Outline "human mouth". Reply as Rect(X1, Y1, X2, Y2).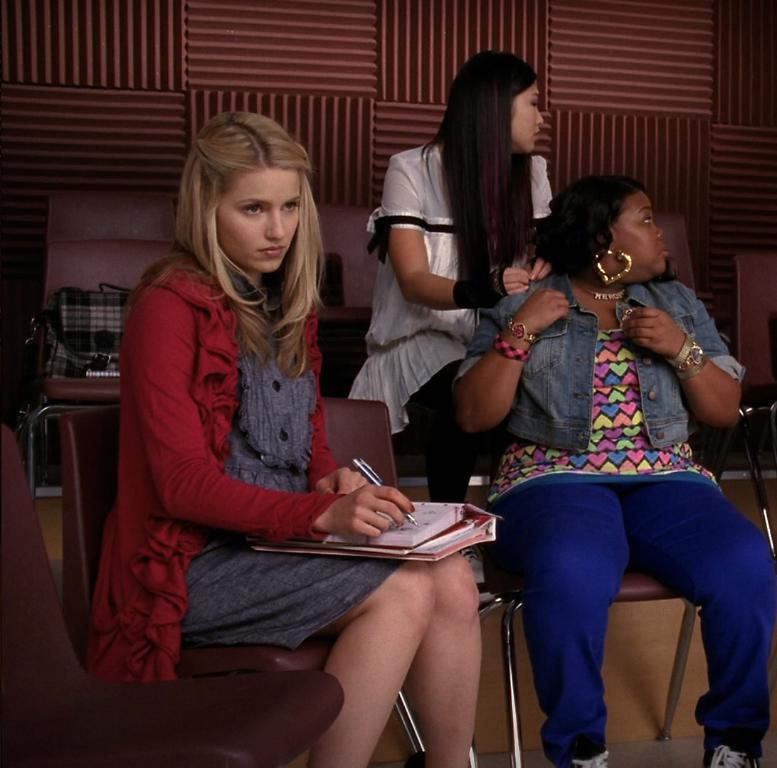
Rect(657, 244, 672, 259).
